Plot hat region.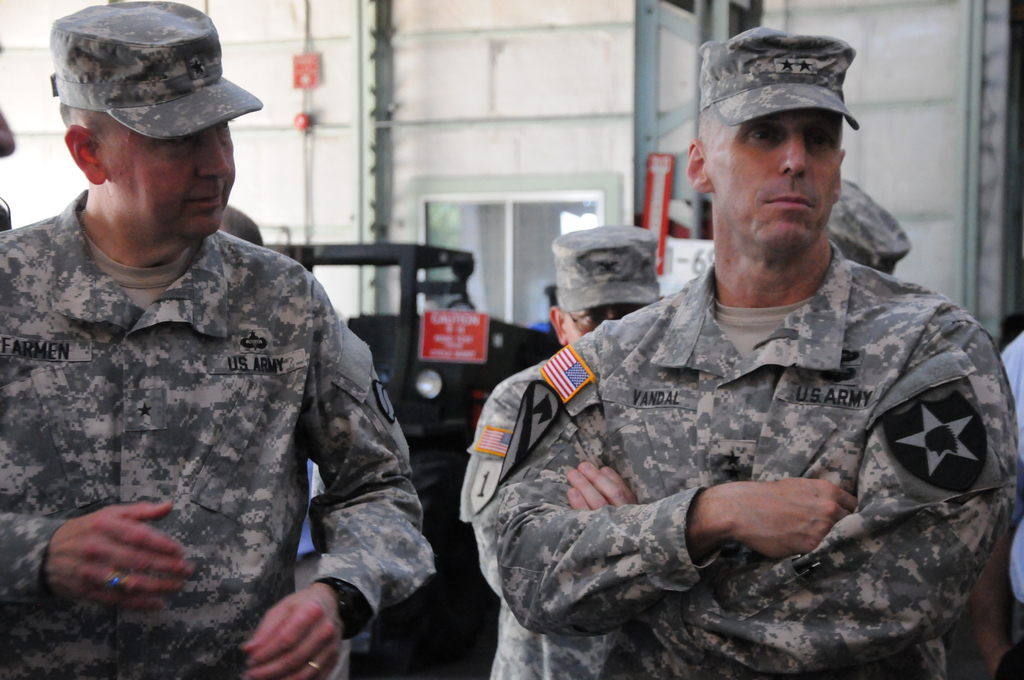
Plotted at x1=48, y1=0, x2=266, y2=139.
